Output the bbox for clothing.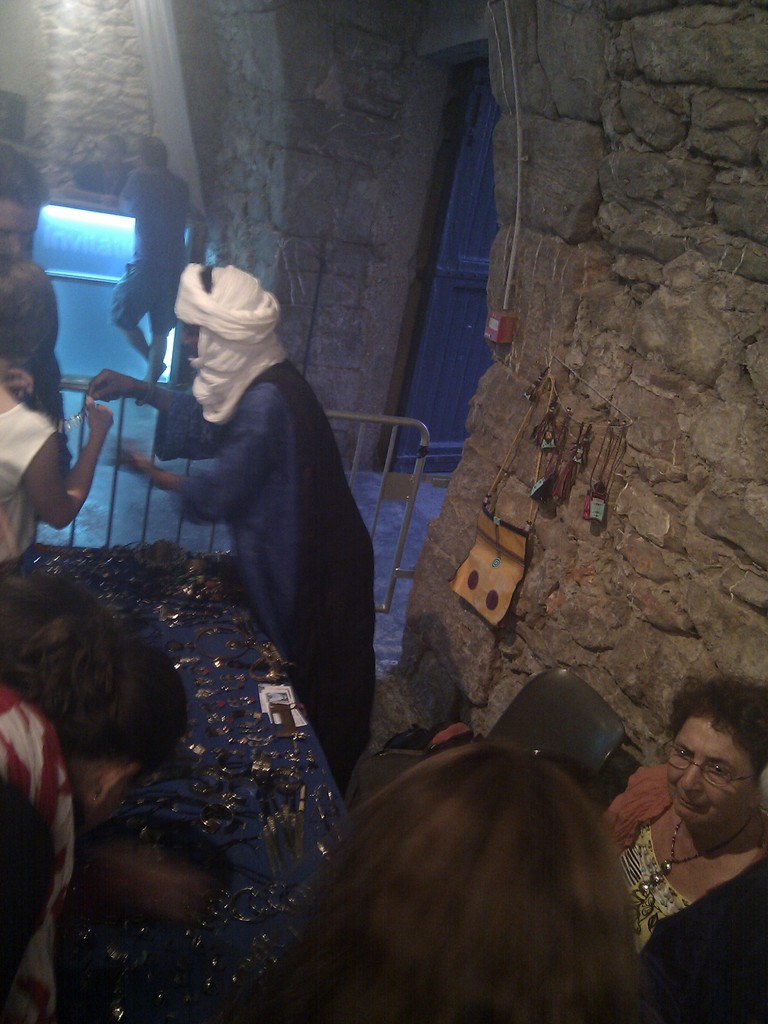
[x1=0, y1=686, x2=74, y2=1022].
